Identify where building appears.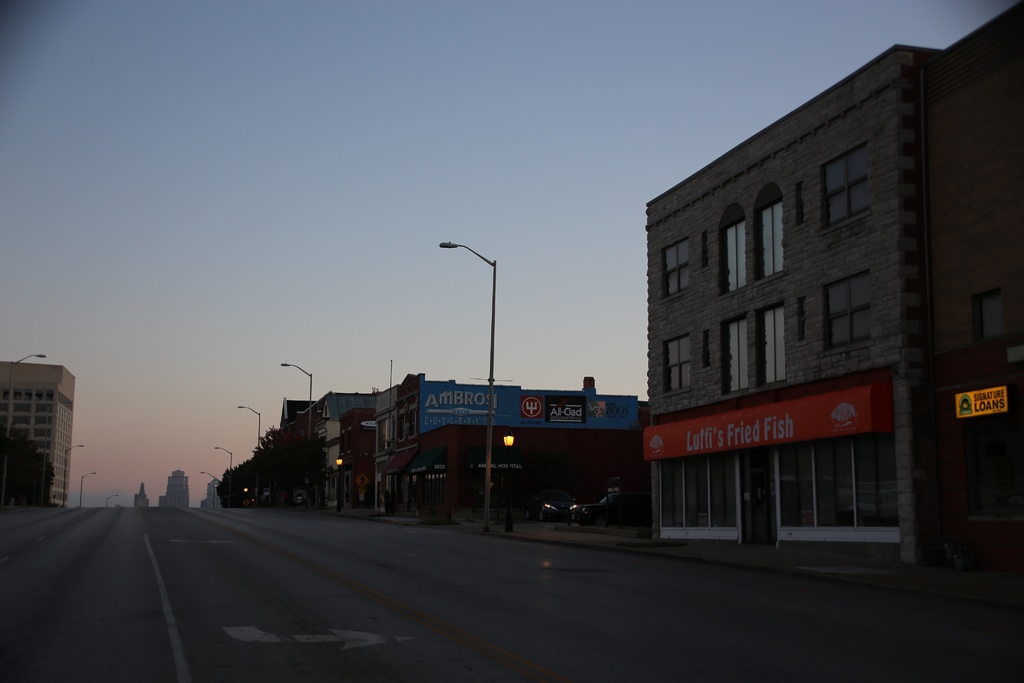
Appears at <bbox>0, 361, 75, 508</bbox>.
